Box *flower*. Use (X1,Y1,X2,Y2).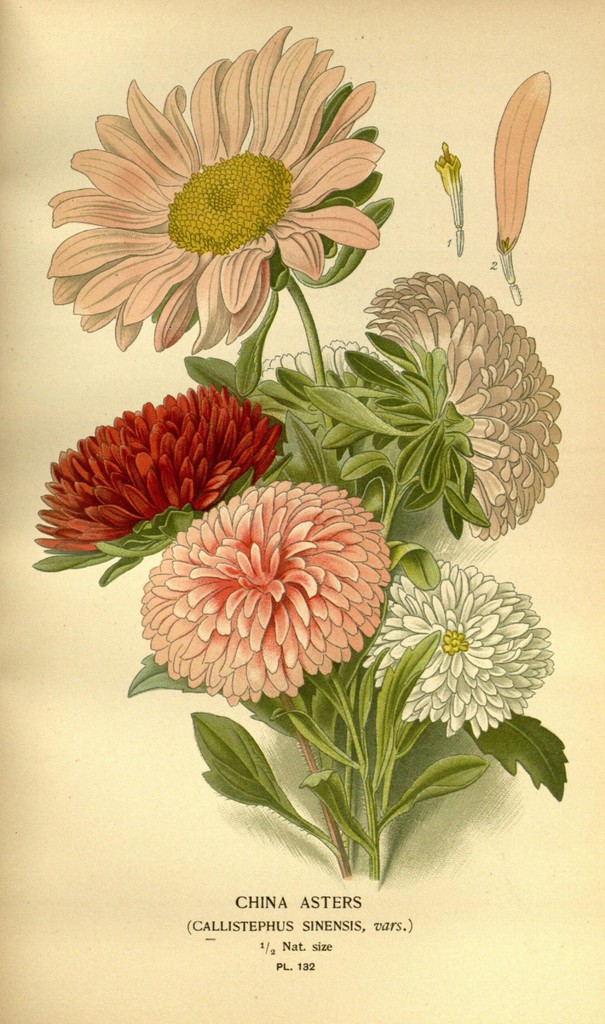
(32,385,286,555).
